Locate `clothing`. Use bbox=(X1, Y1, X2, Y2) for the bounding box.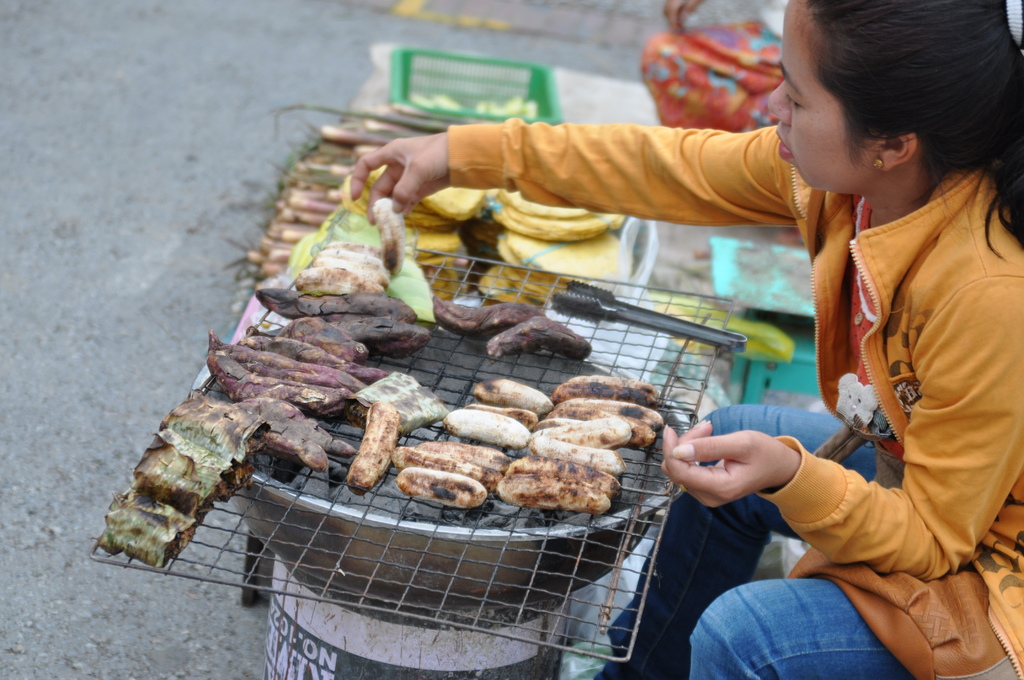
bbox=(449, 124, 1023, 679).
